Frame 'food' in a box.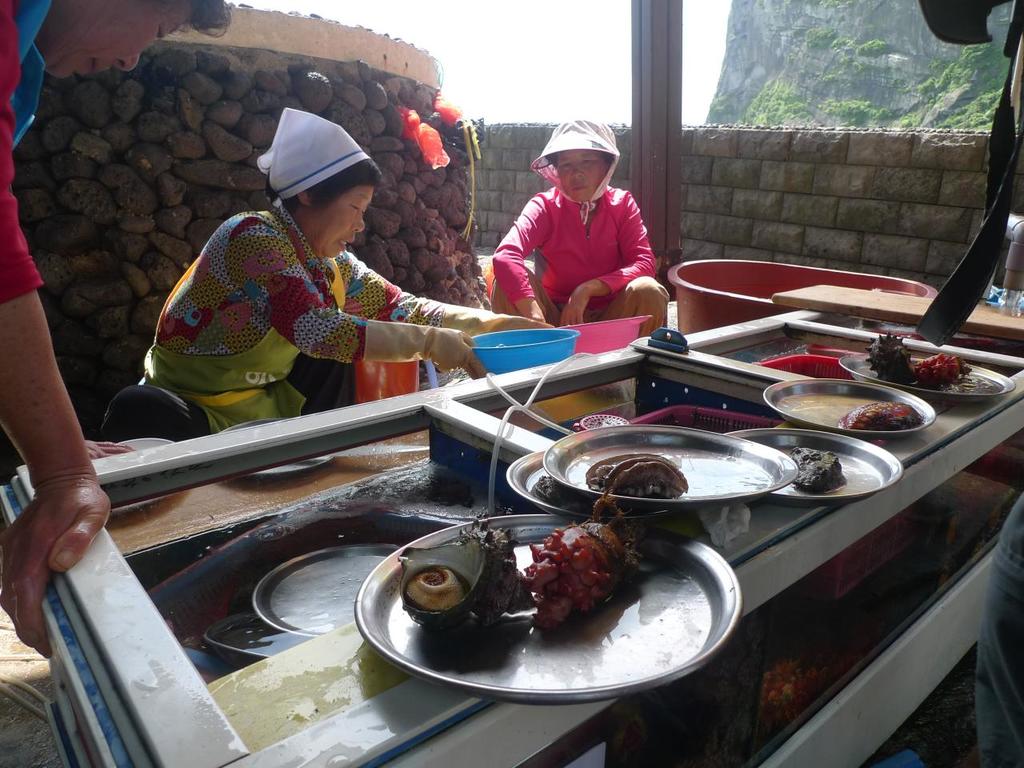
[834,402,922,434].
